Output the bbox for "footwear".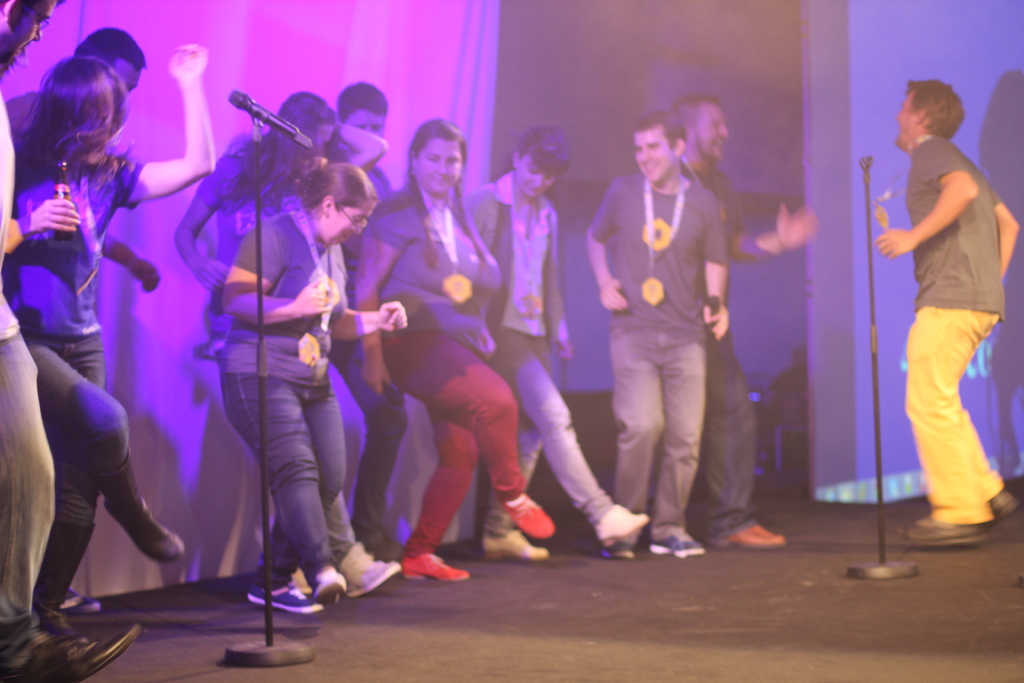
bbox=[496, 490, 548, 541].
